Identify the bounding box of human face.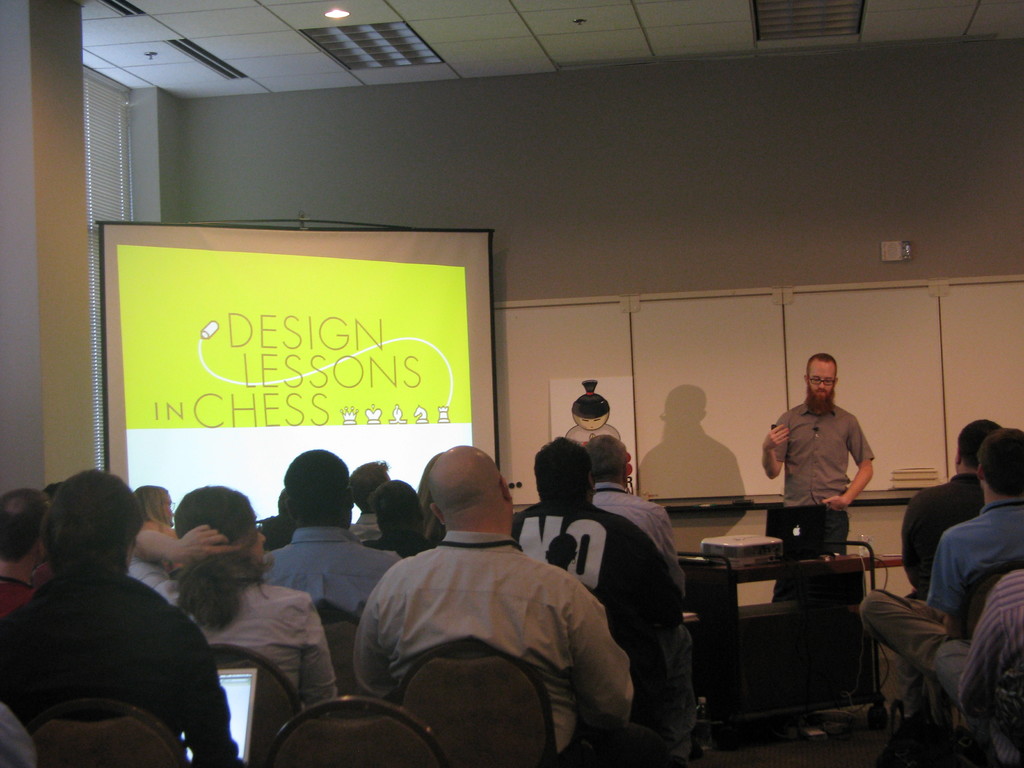
bbox=(162, 492, 174, 524).
